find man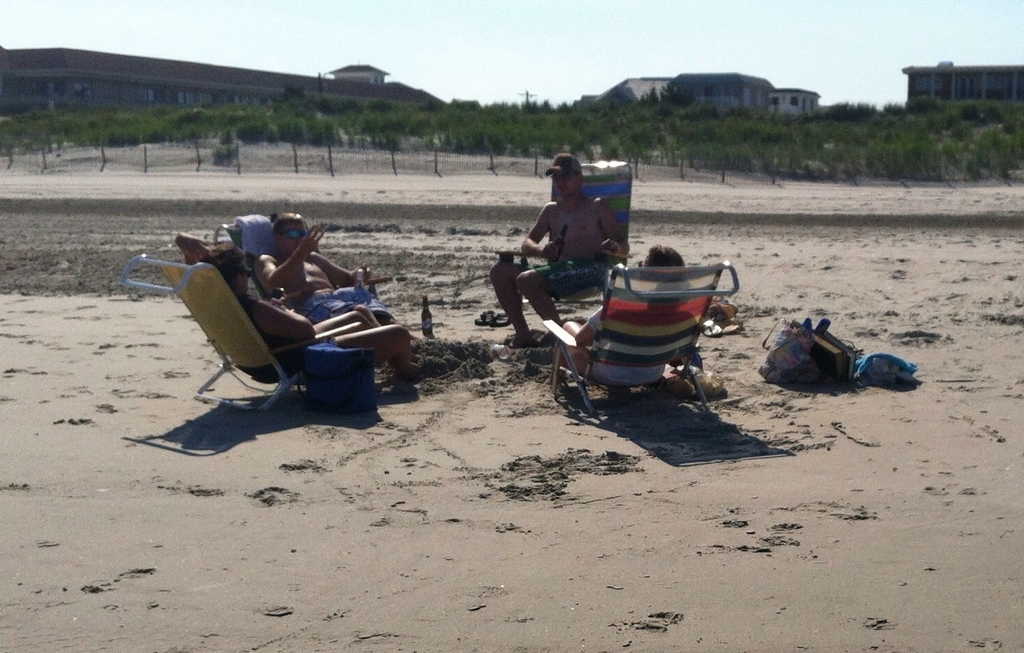
l=254, t=206, r=390, b=326
